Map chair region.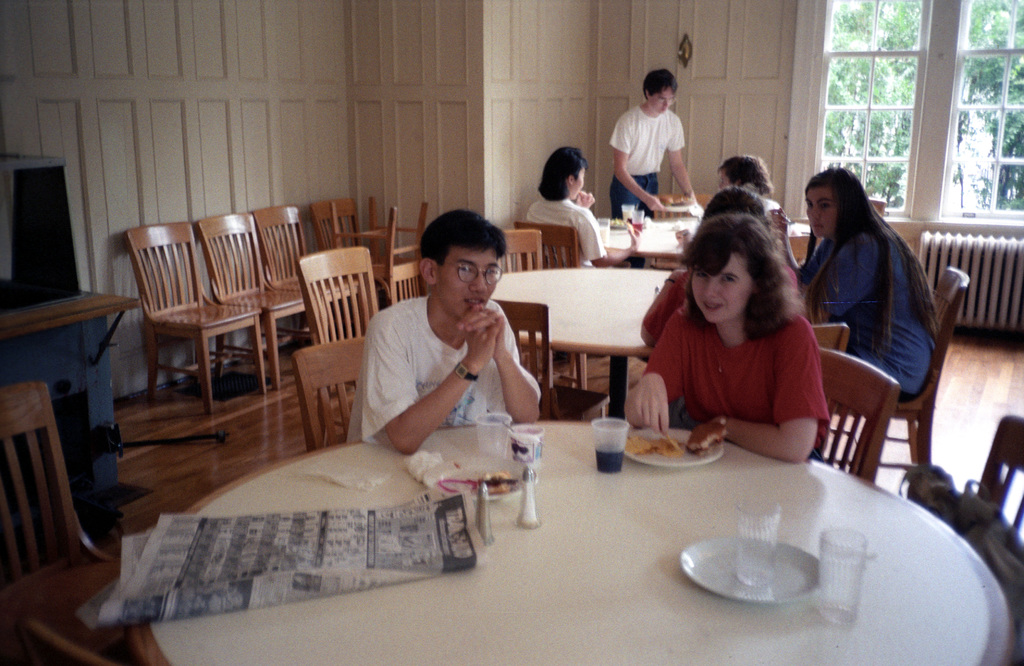
Mapped to (0,381,131,665).
